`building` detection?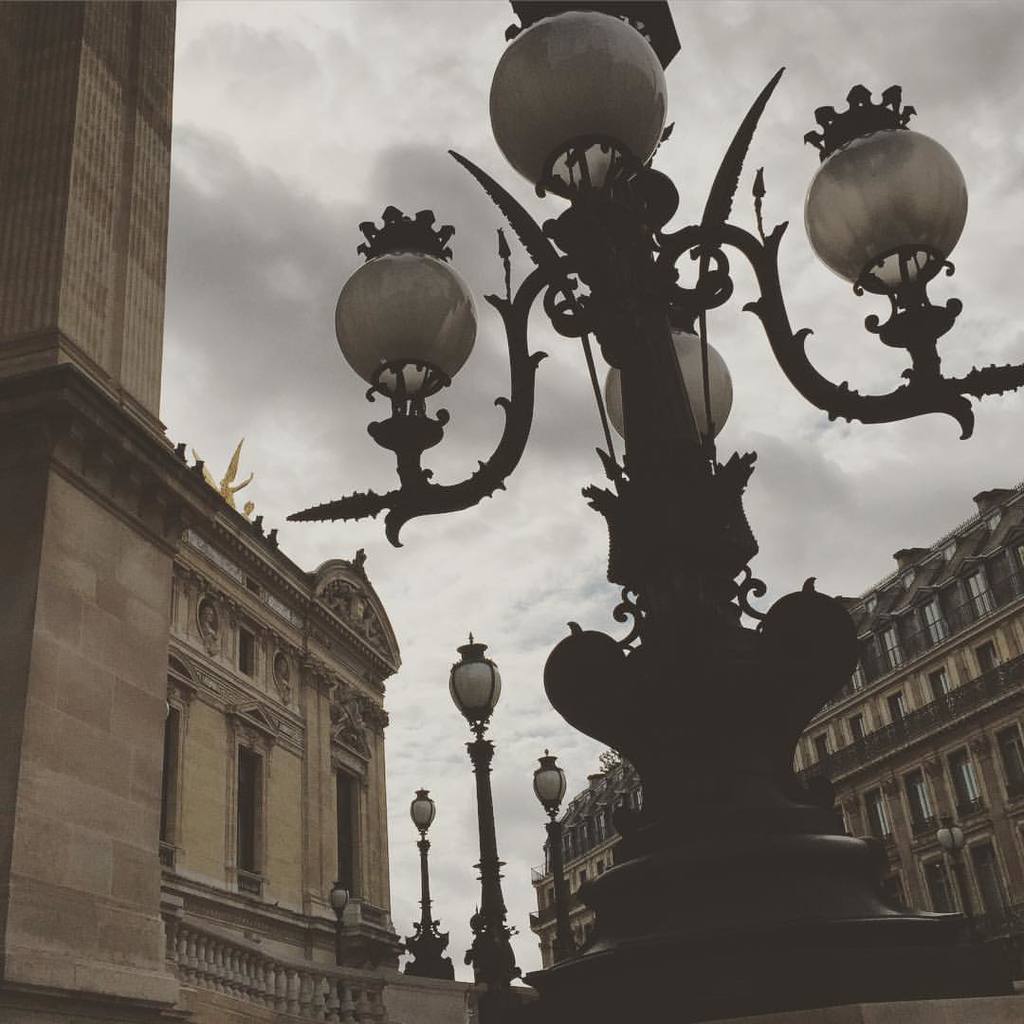
{"left": 0, "top": 0, "right": 476, "bottom": 1023}
